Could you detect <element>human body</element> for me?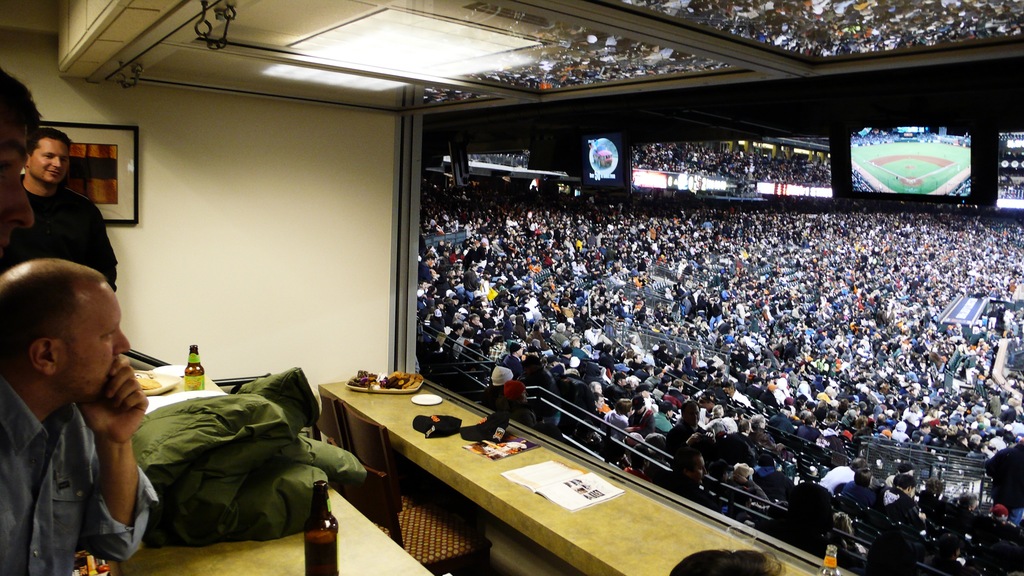
Detection result: bbox=(866, 314, 881, 319).
